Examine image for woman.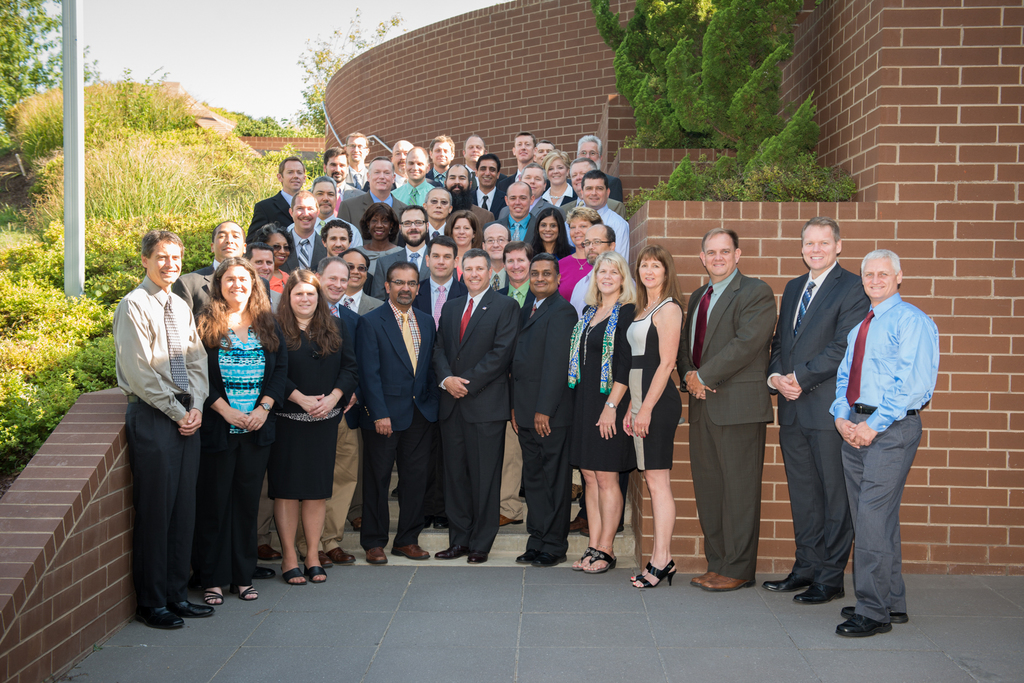
Examination result: {"x1": 553, "y1": 201, "x2": 604, "y2": 306}.
